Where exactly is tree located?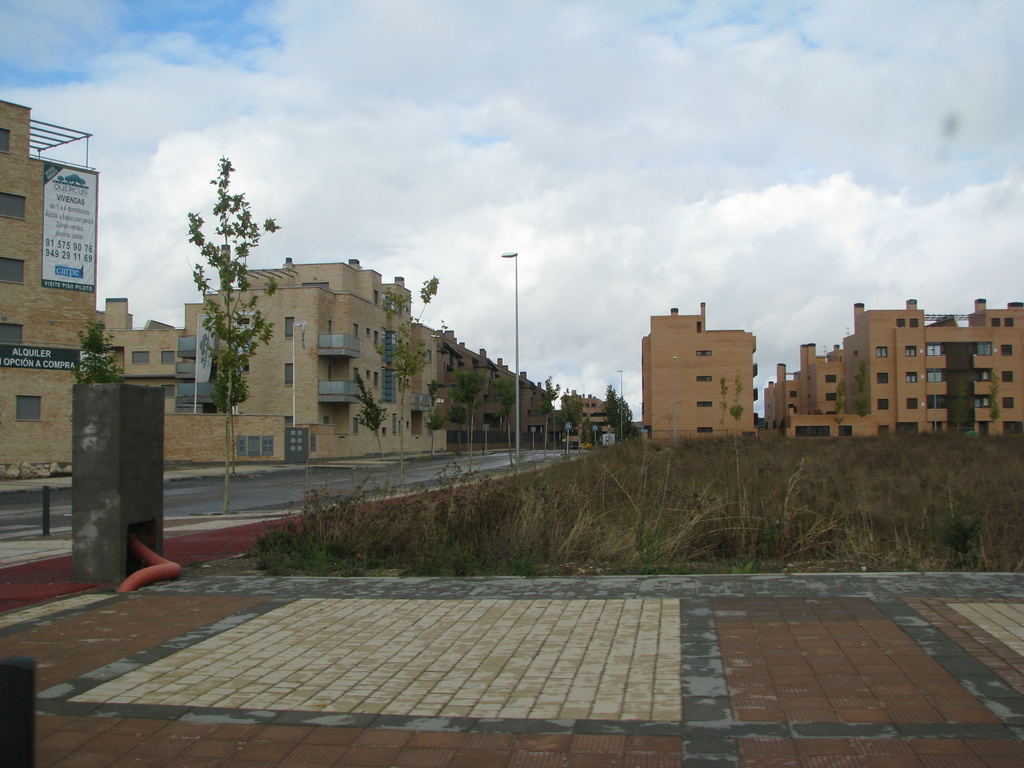
Its bounding box is bbox=[184, 155, 280, 515].
